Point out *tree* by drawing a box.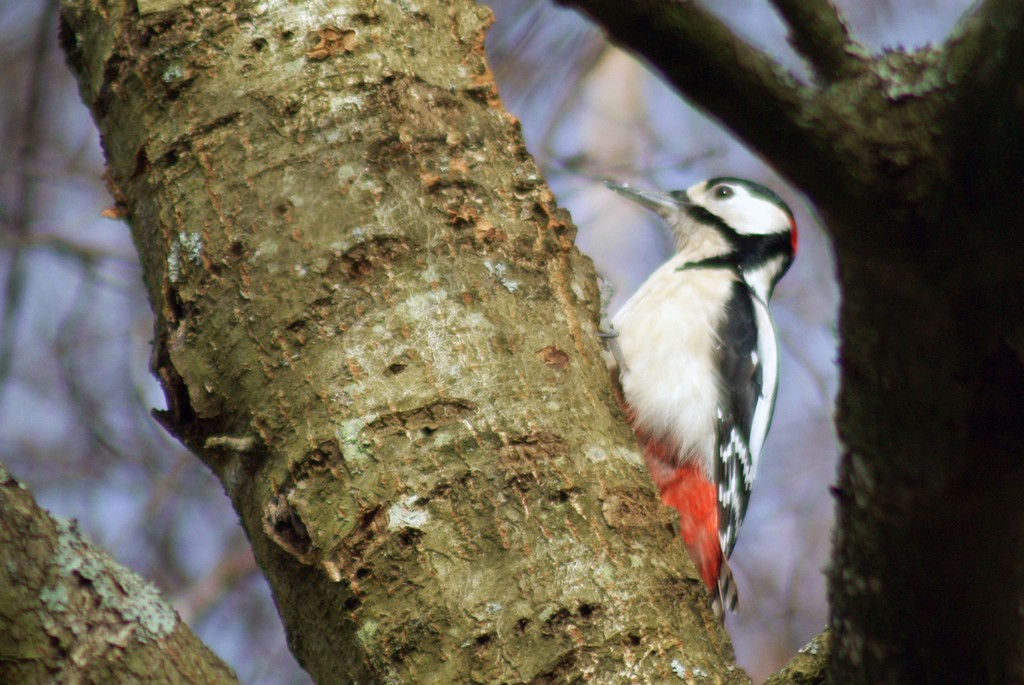
{"x1": 2, "y1": 0, "x2": 1023, "y2": 684}.
